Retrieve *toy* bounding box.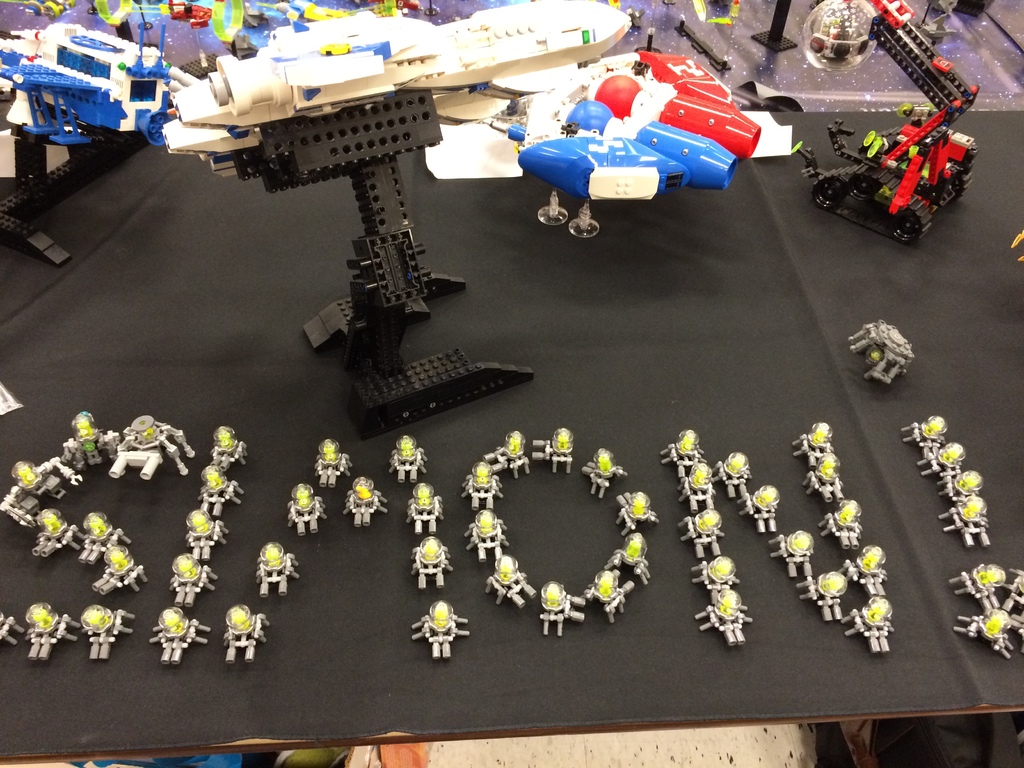
Bounding box: {"x1": 314, "y1": 440, "x2": 356, "y2": 490}.
